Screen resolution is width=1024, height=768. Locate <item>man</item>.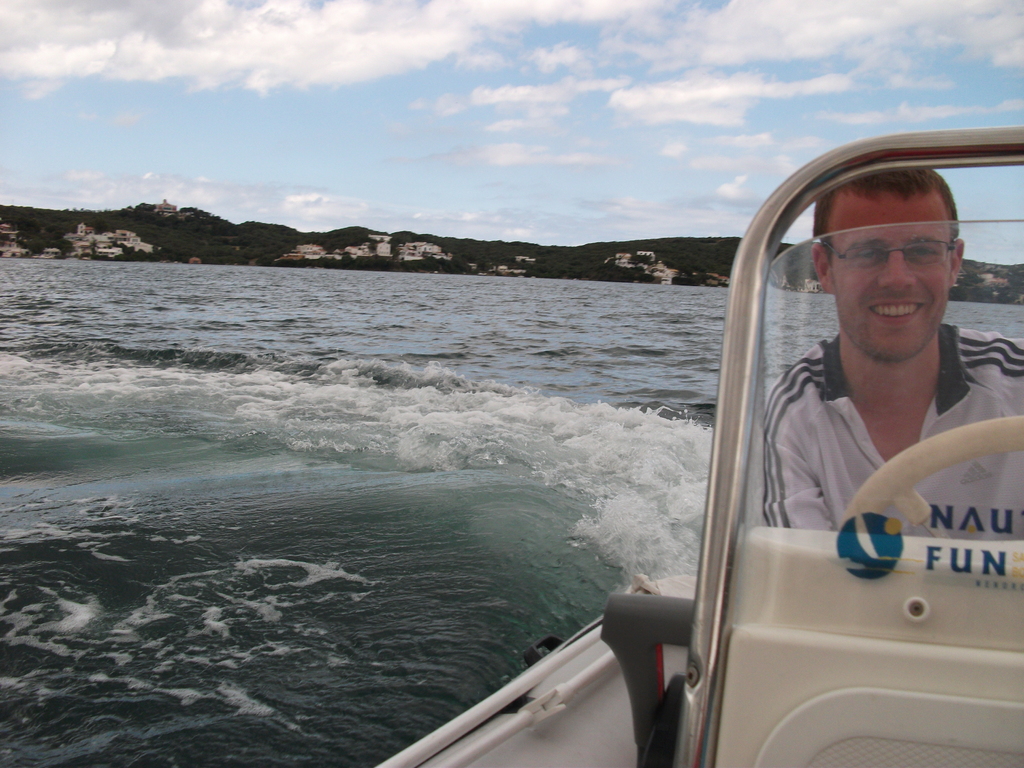
694, 153, 1012, 691.
